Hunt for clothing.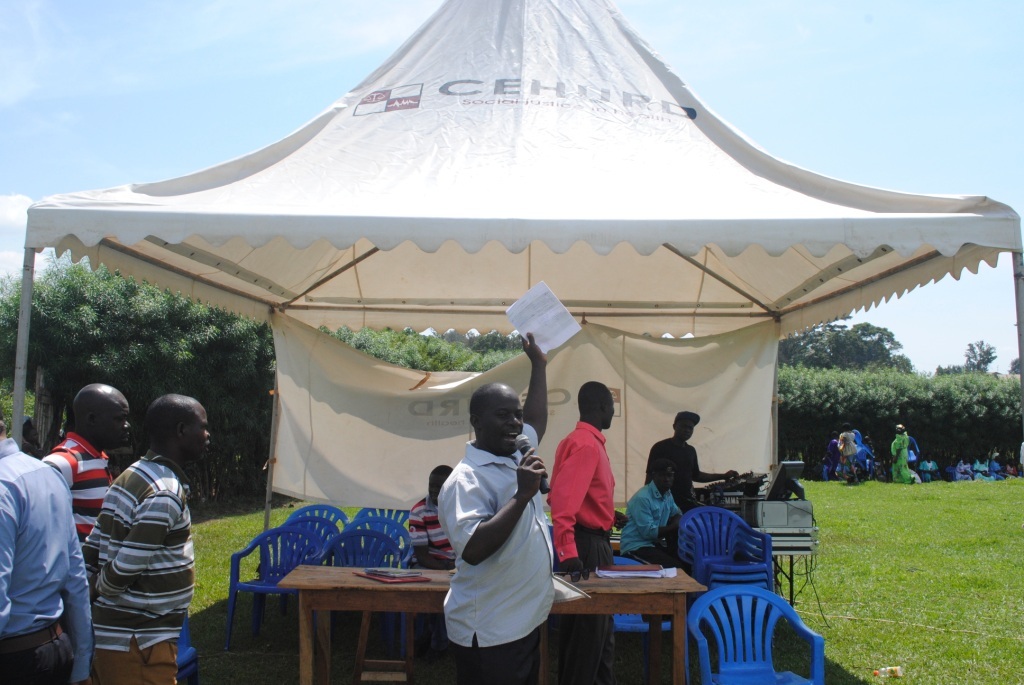
Hunted down at 44/431/114/541.
